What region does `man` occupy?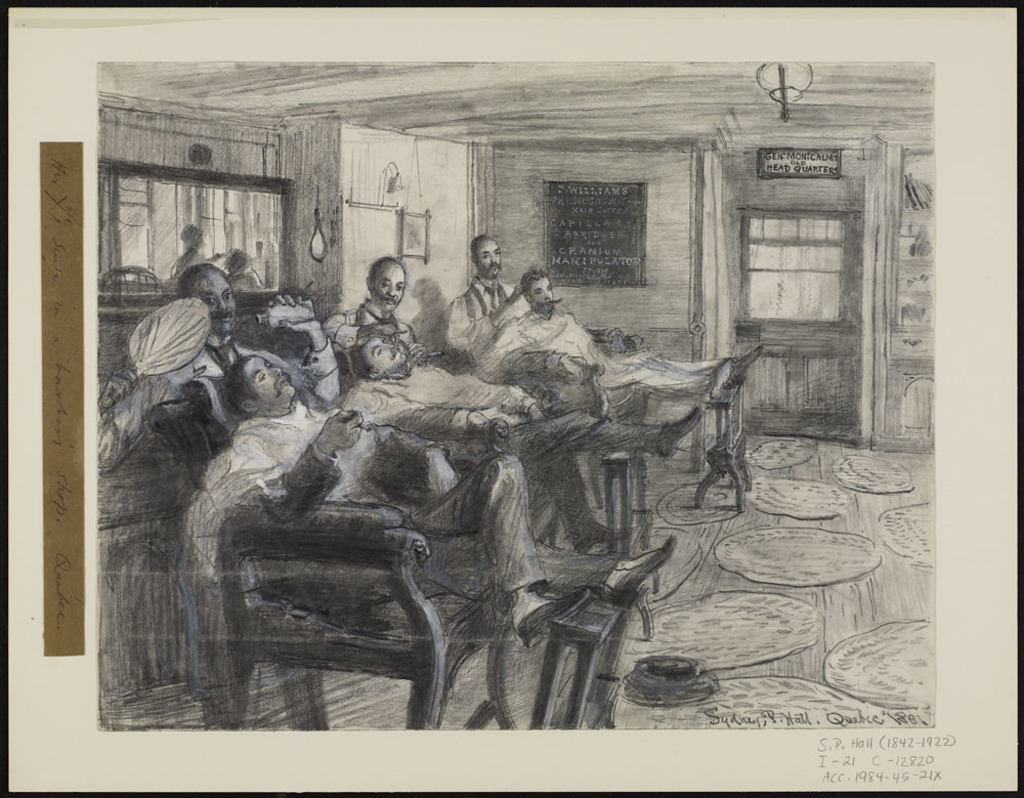
(95, 259, 341, 469).
